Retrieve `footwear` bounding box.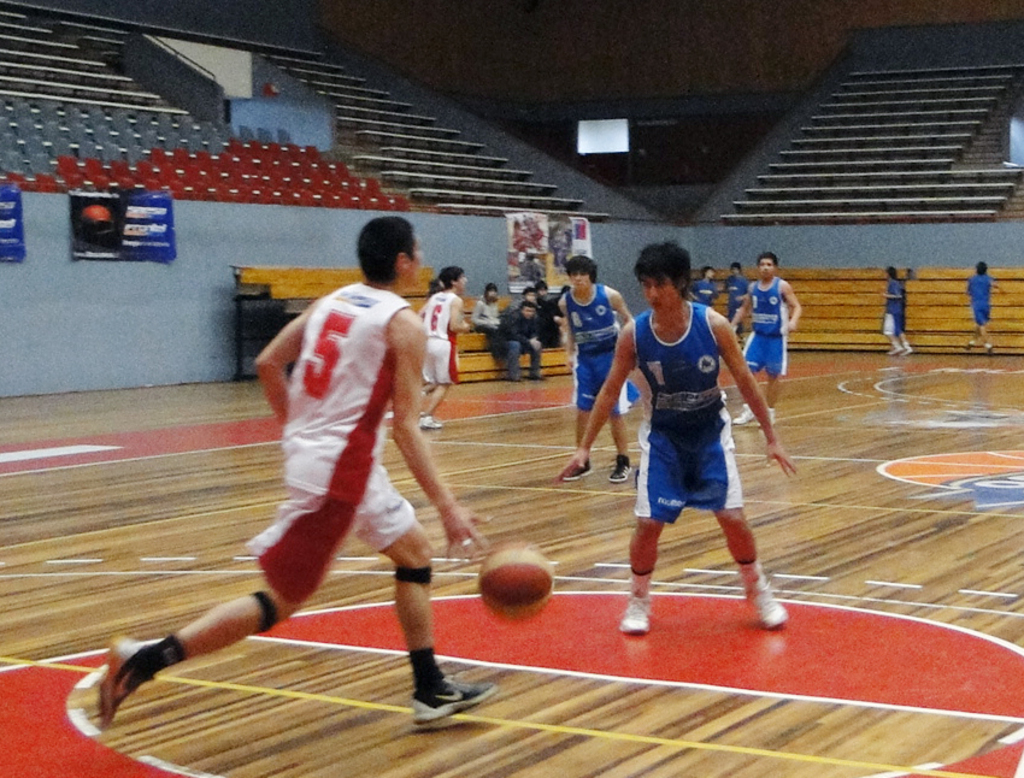
Bounding box: 619:587:670:633.
